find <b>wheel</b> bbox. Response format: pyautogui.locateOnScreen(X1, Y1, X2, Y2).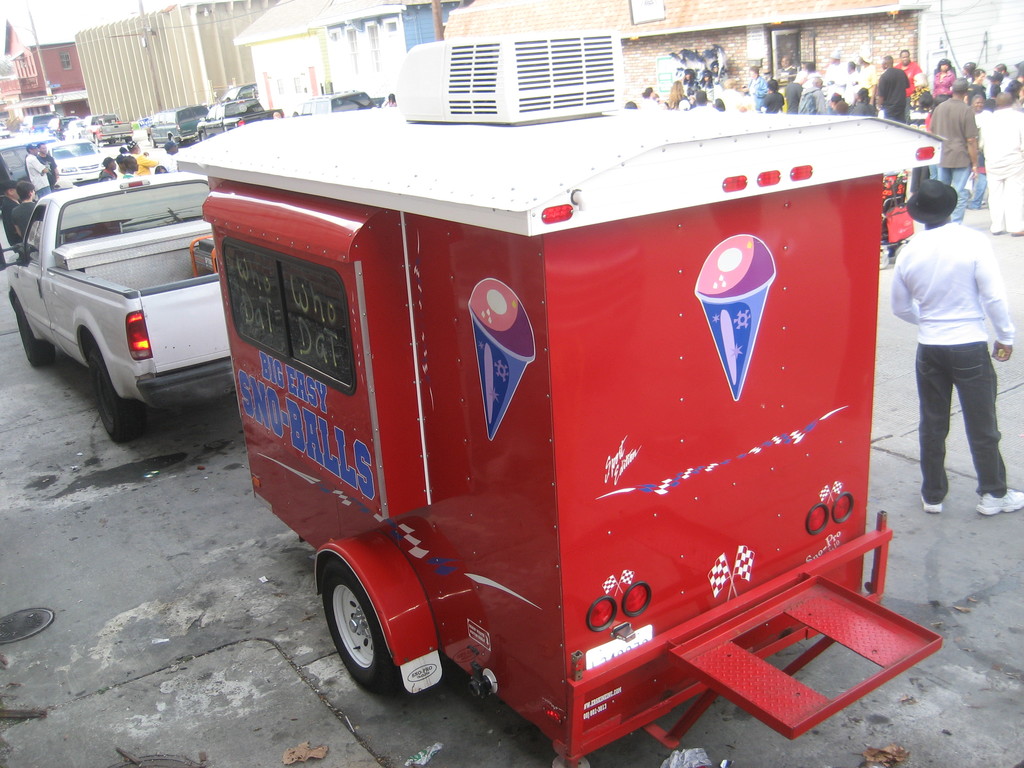
pyautogui.locateOnScreen(90, 340, 145, 443).
